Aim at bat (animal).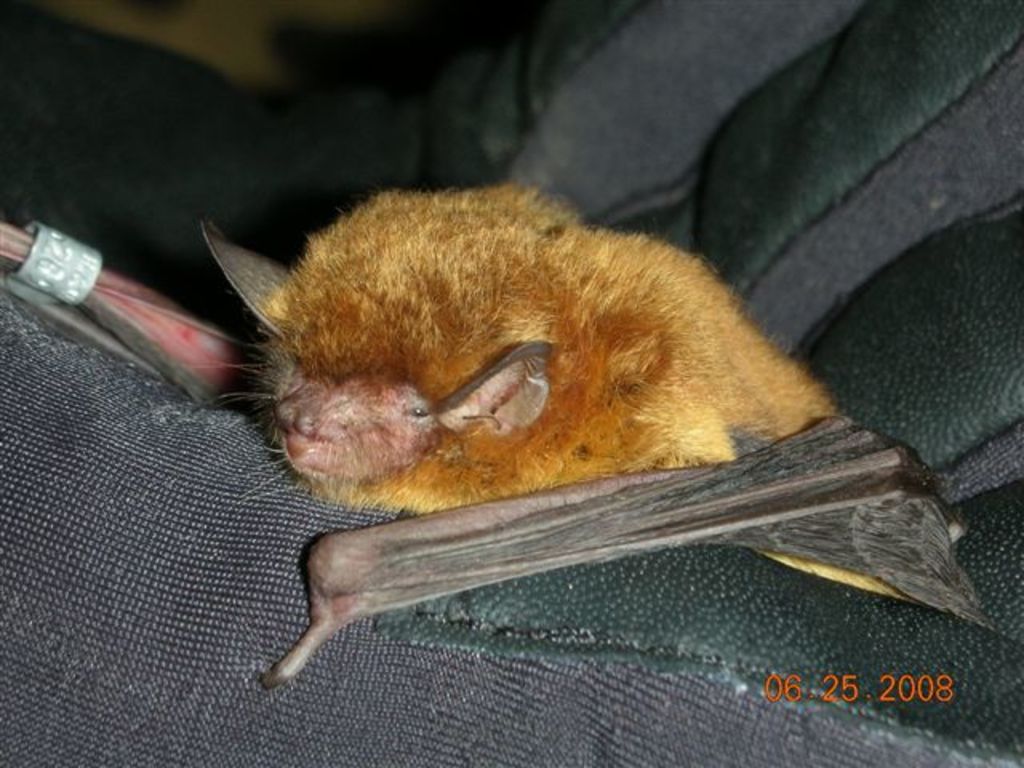
Aimed at 0/170/1014/690.
